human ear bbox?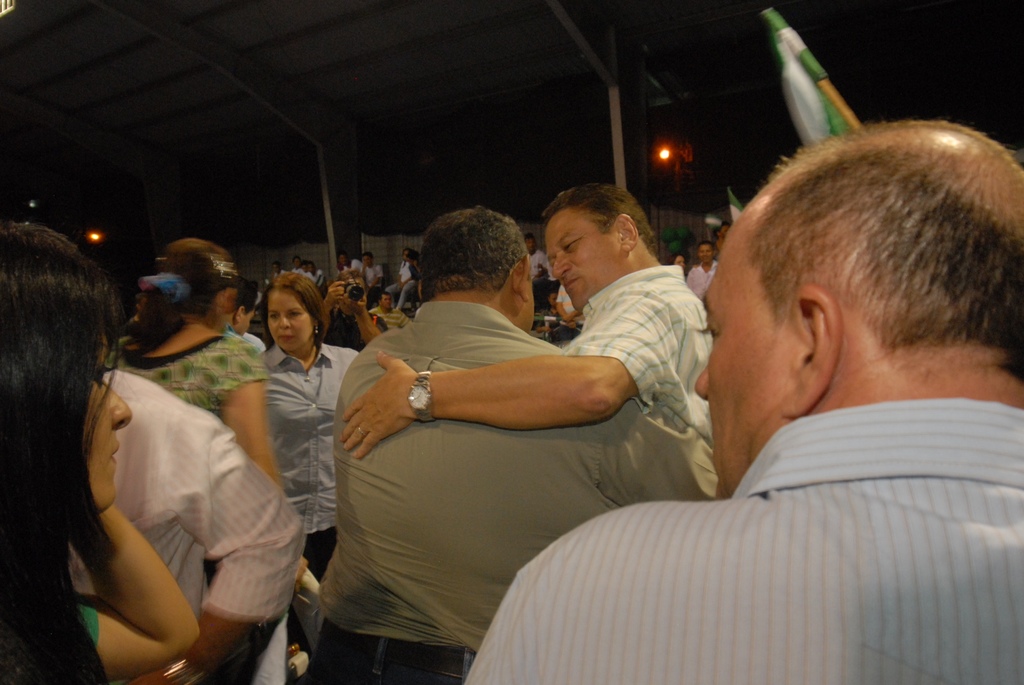
<region>230, 303, 246, 324</region>
